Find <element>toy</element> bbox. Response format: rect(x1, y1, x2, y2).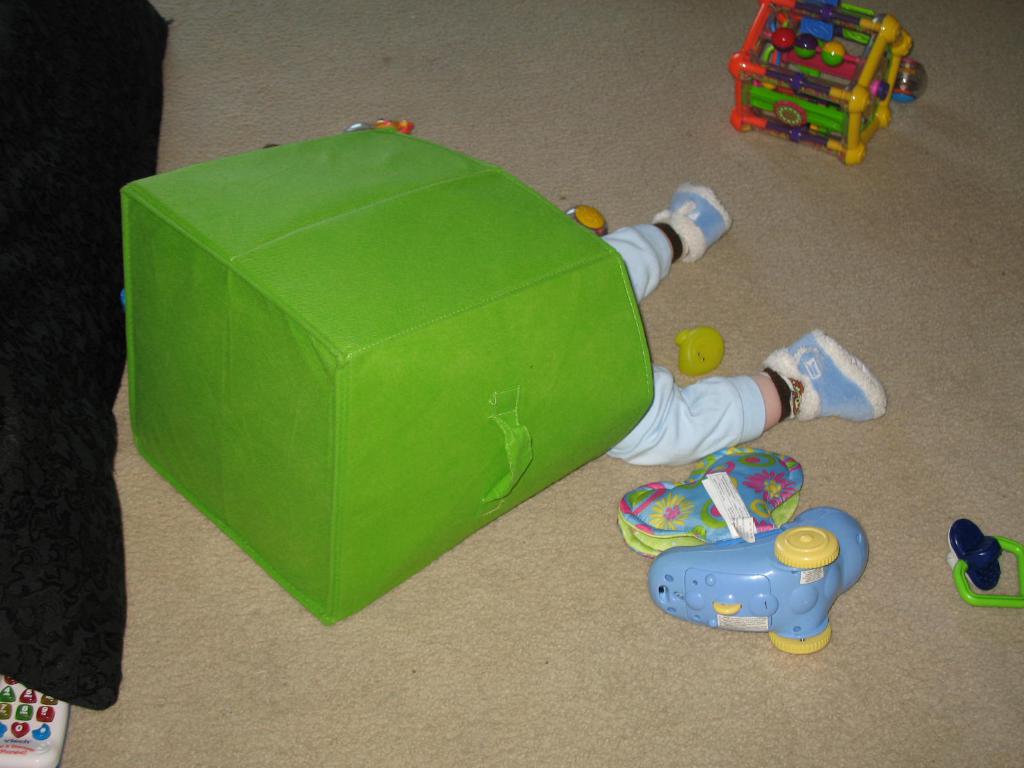
rect(730, 4, 911, 157).
